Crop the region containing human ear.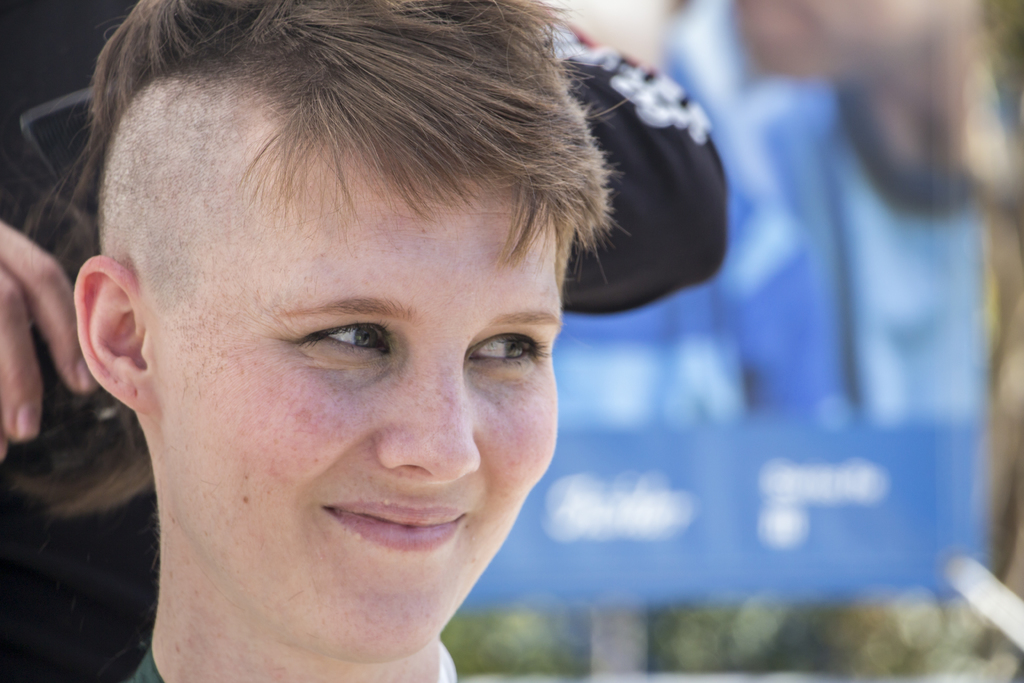
Crop region: (72,253,154,417).
